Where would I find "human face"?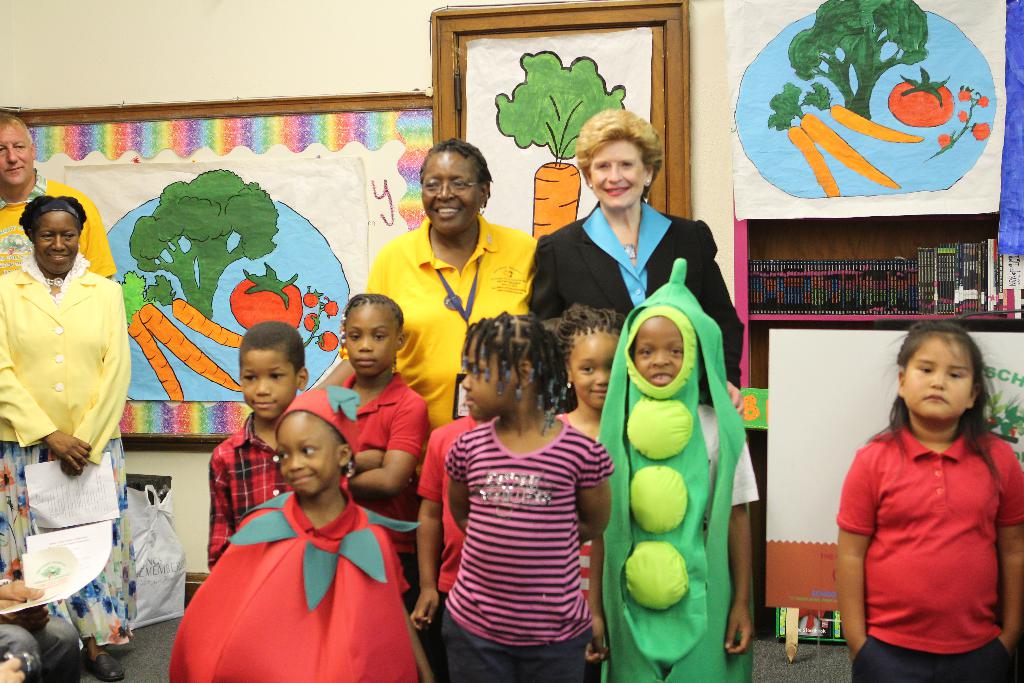
At {"left": 34, "top": 214, "right": 81, "bottom": 269}.
